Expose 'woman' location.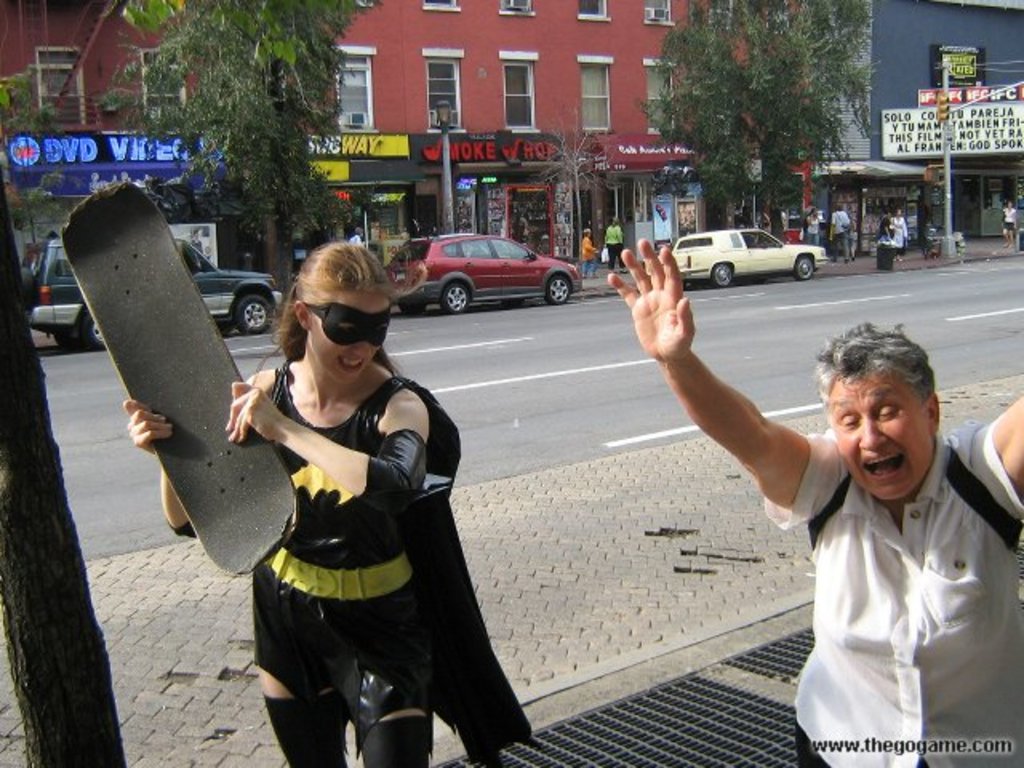
Exposed at 806:208:822:246.
